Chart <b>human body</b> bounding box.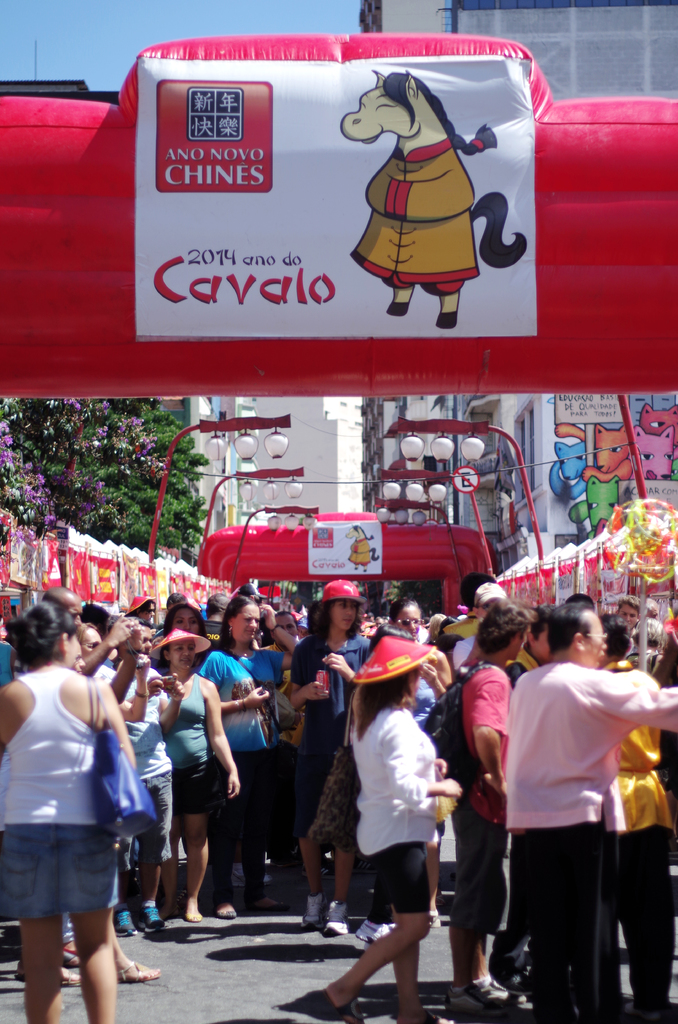
Charted: {"left": 286, "top": 575, "right": 373, "bottom": 923}.
